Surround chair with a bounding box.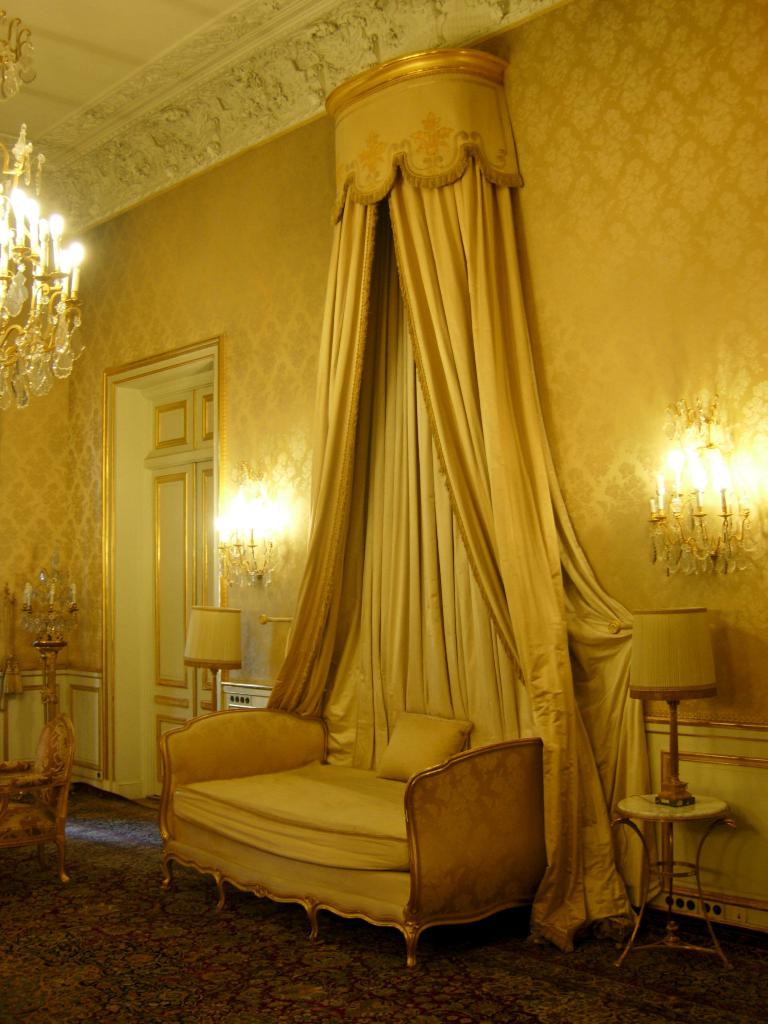
<region>0, 714, 78, 883</region>.
